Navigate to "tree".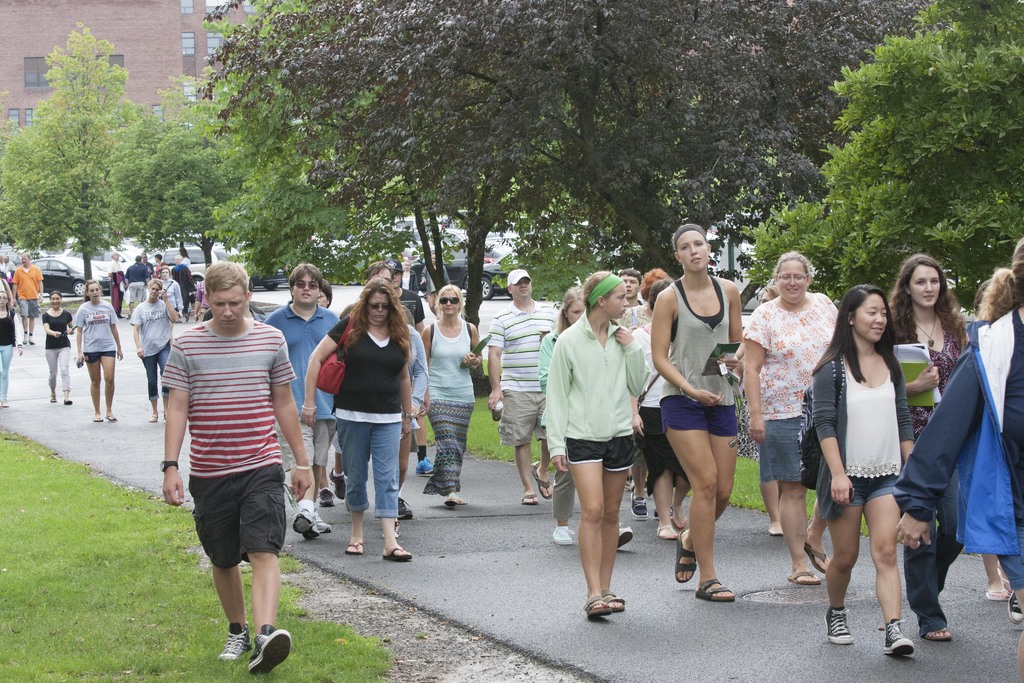
Navigation target: <box>0,119,70,254</box>.
